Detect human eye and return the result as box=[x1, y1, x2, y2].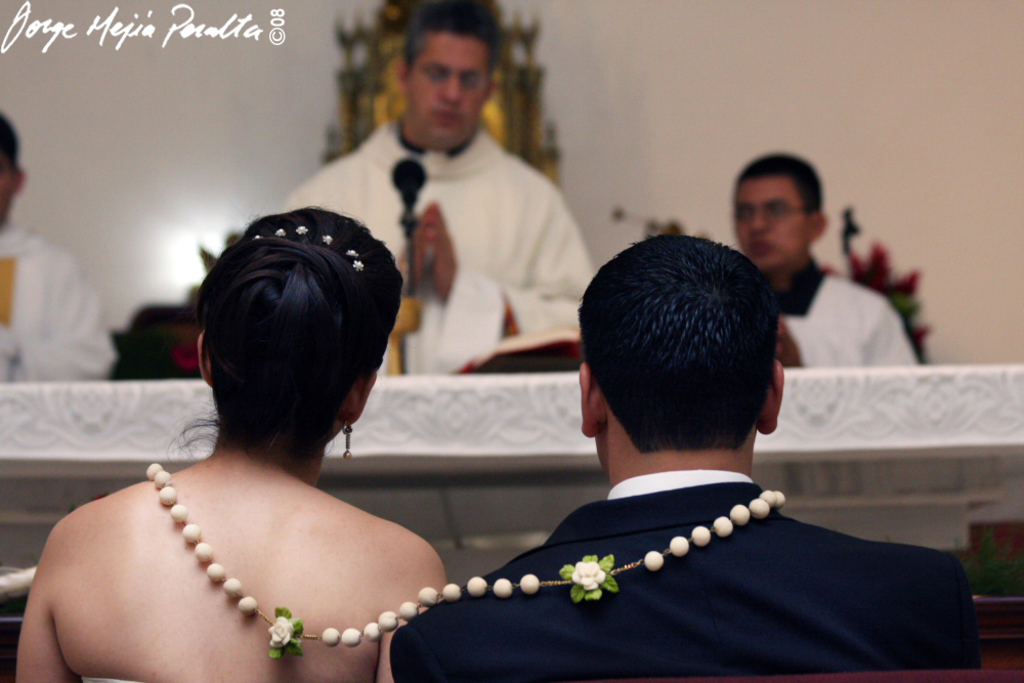
box=[735, 208, 749, 221].
